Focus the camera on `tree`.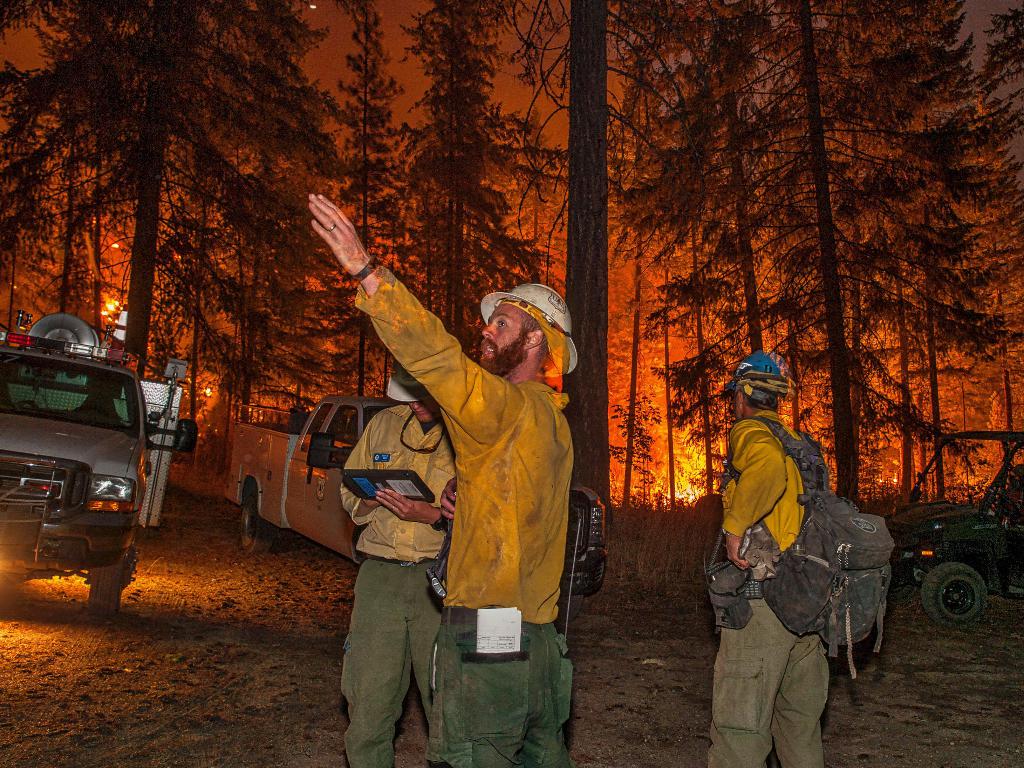
Focus region: [147, 131, 248, 454].
